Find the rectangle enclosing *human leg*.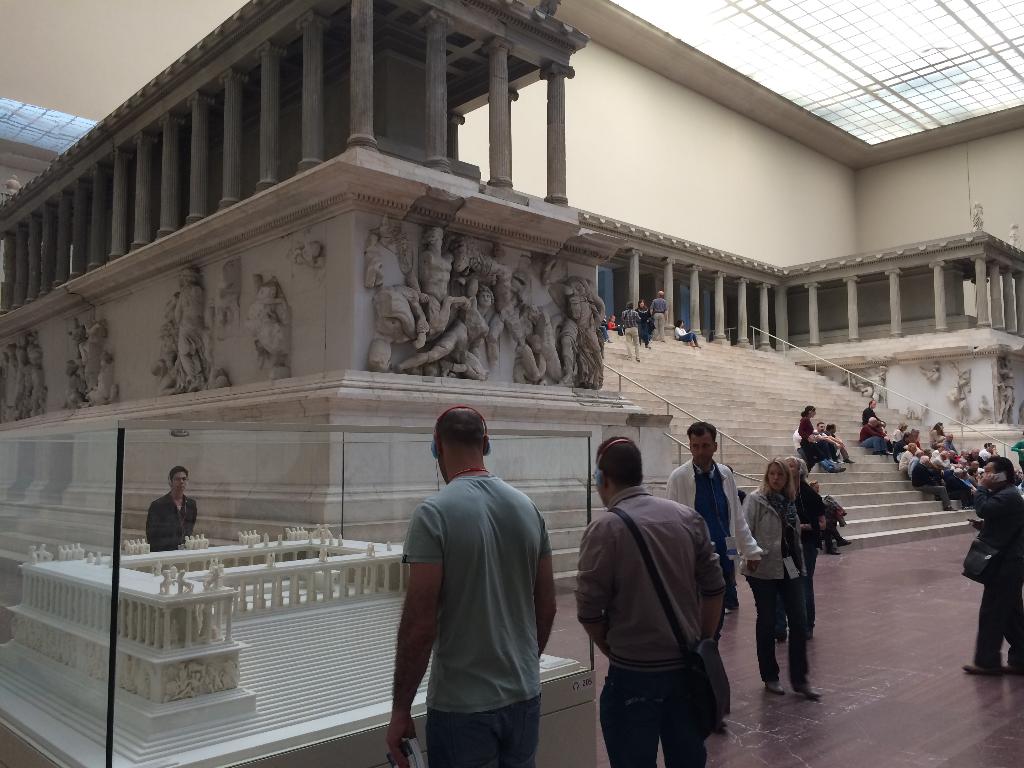
962/568/1005/678.
